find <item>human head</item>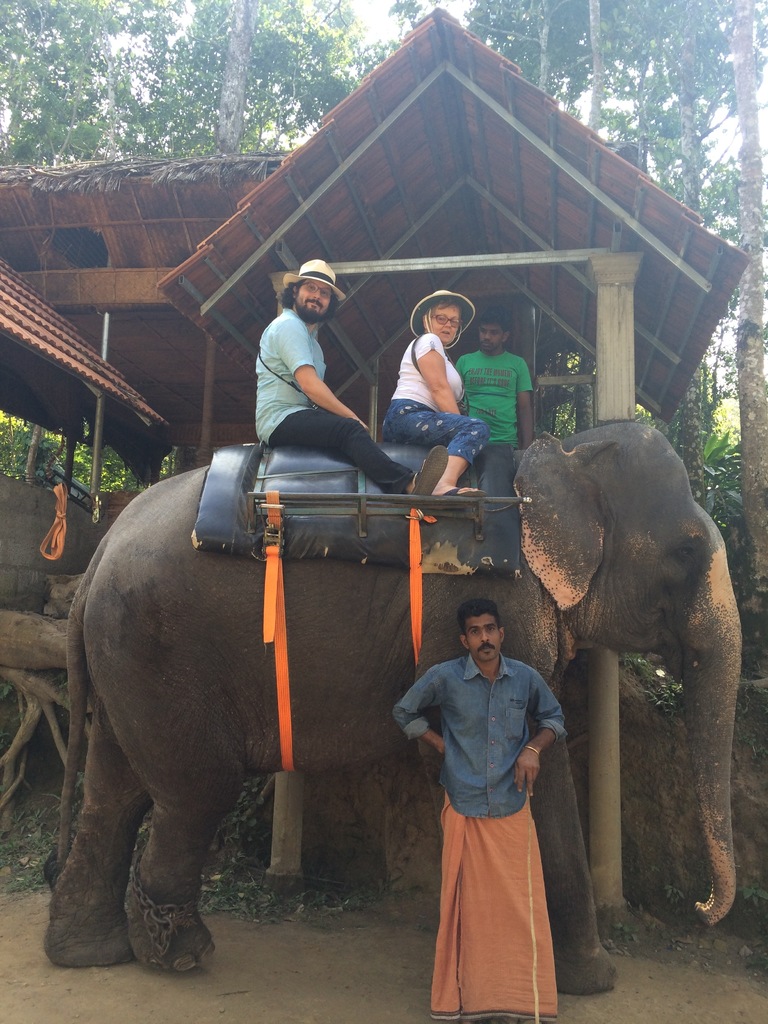
detection(458, 591, 505, 662)
